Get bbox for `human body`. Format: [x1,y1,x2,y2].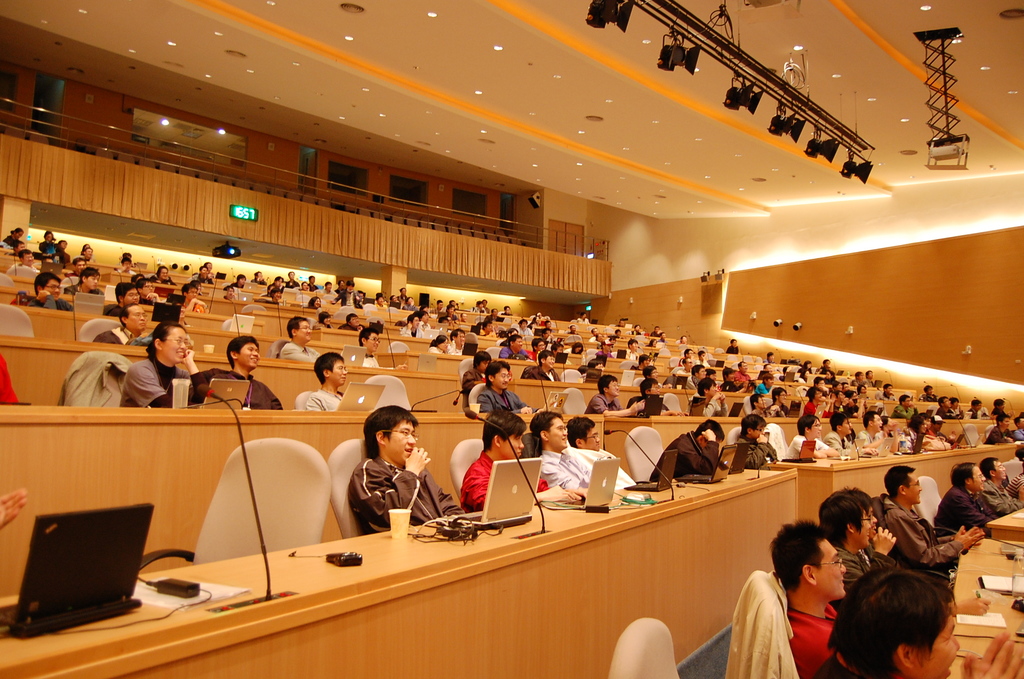
[486,318,497,339].
